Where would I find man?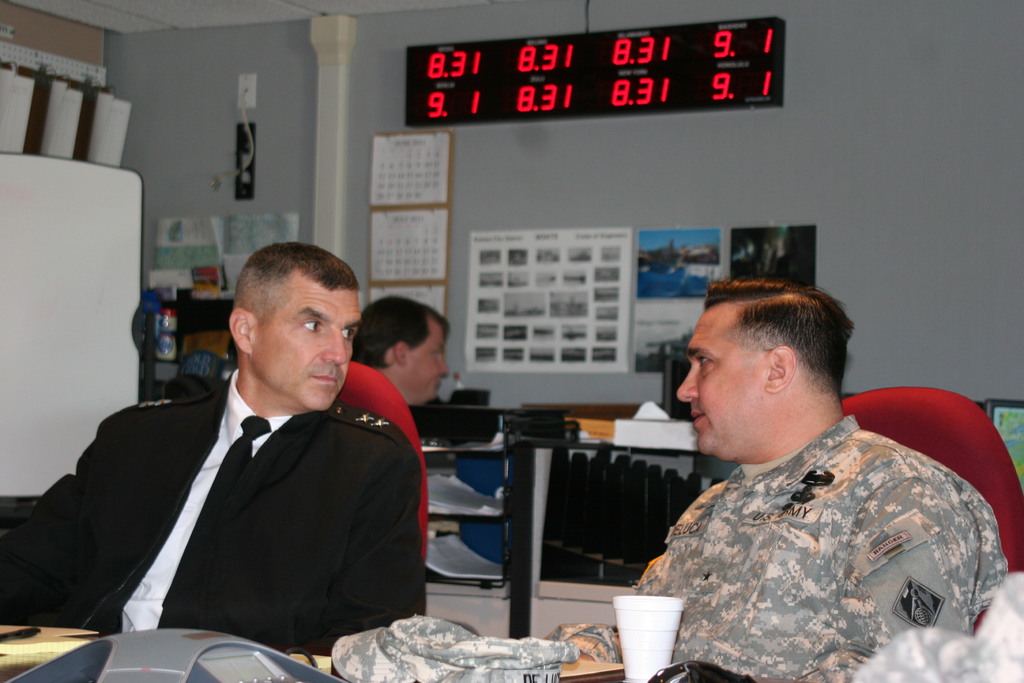
At box=[40, 247, 440, 665].
